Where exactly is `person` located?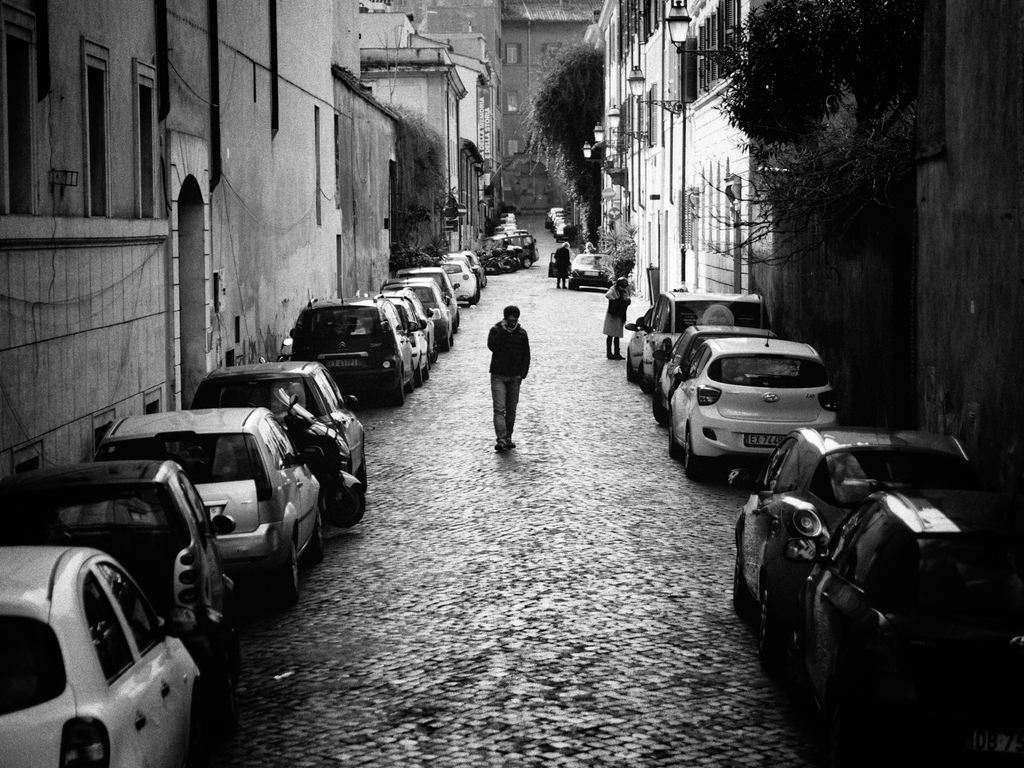
Its bounding box is bbox=[554, 242, 571, 289].
